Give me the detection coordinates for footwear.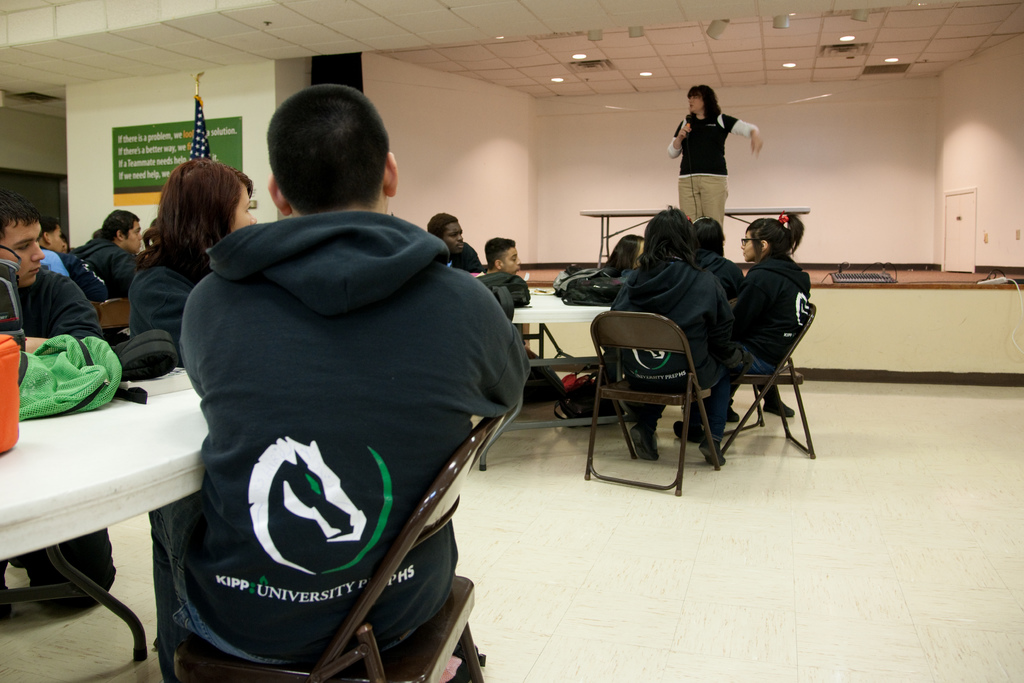
pyautogui.locateOnScreen(764, 402, 794, 418).
